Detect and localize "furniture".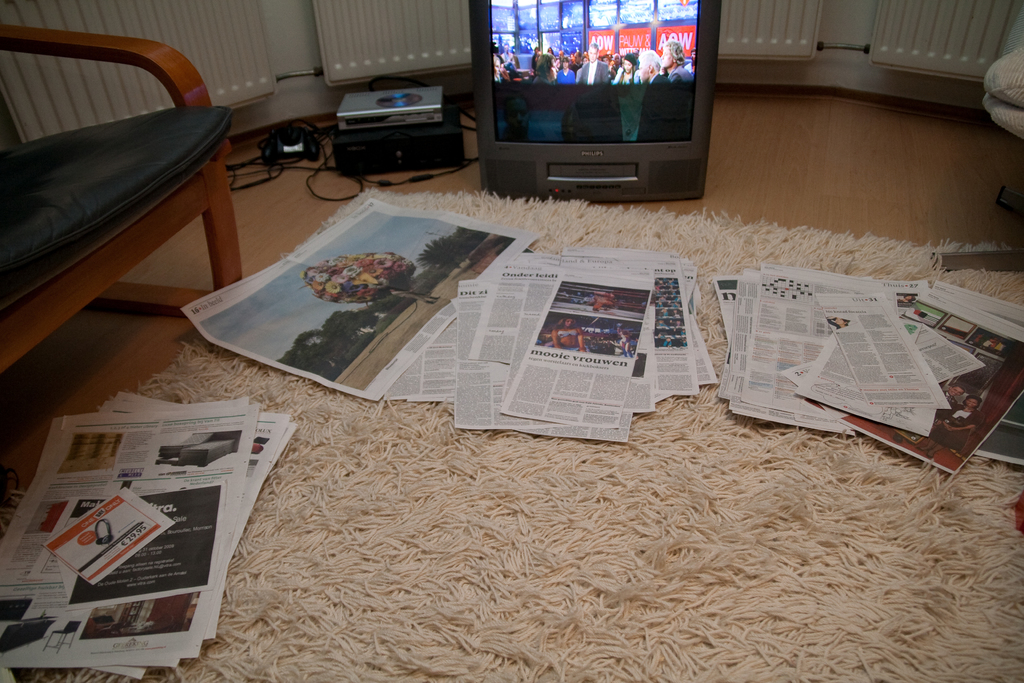
Localized at l=0, t=24, r=245, b=379.
